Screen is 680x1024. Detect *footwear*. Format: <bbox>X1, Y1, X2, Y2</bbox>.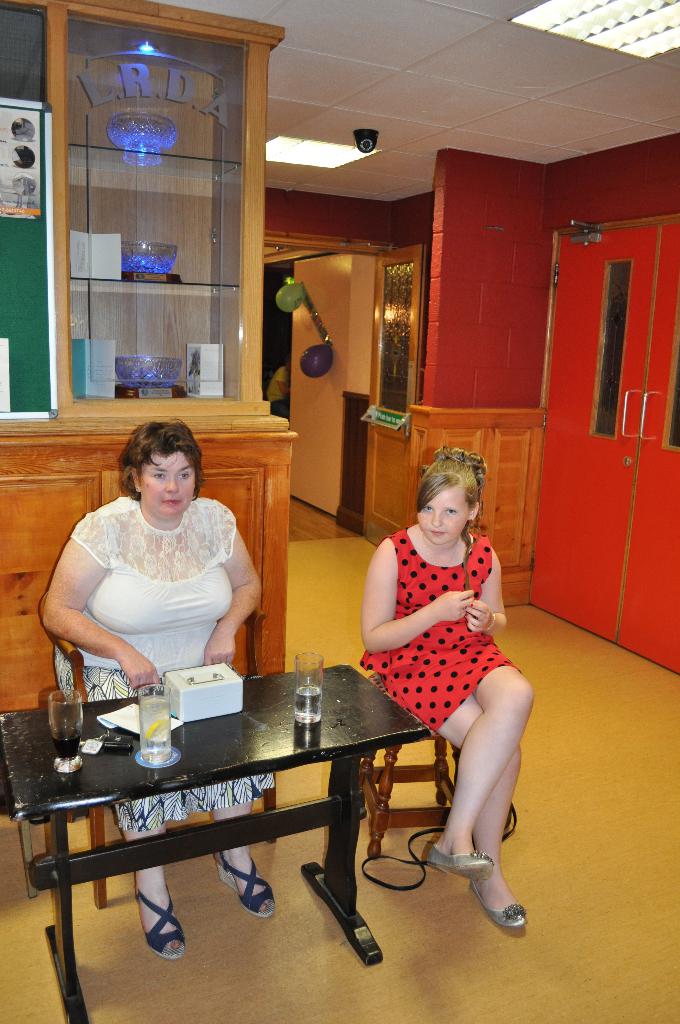
<bbox>469, 893, 530, 928</bbox>.
